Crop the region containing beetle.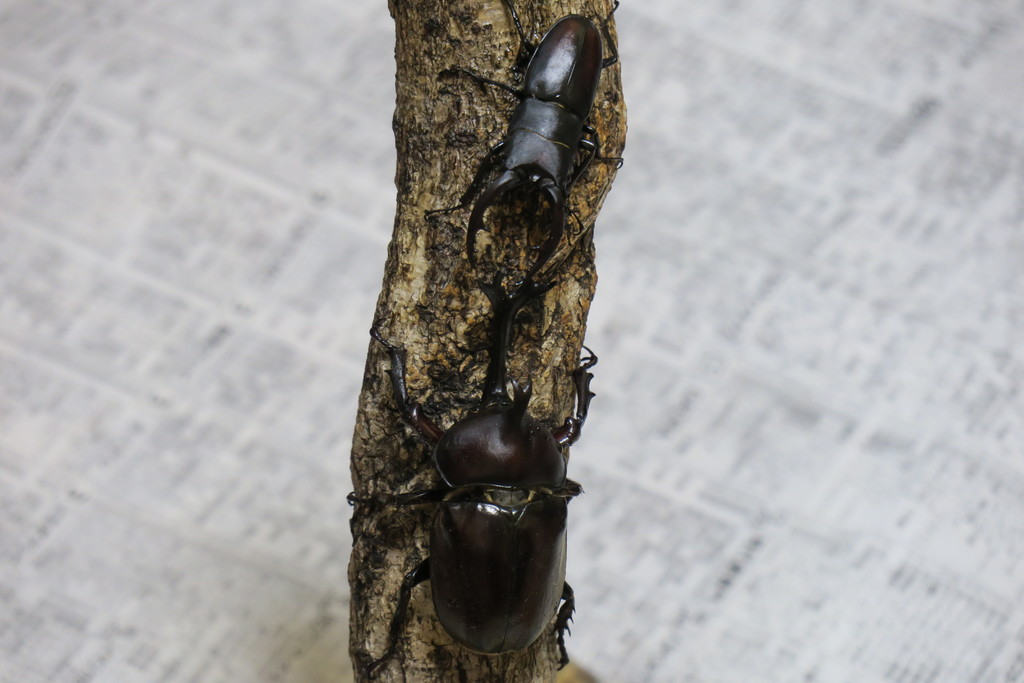
Crop region: 436:5:626:286.
